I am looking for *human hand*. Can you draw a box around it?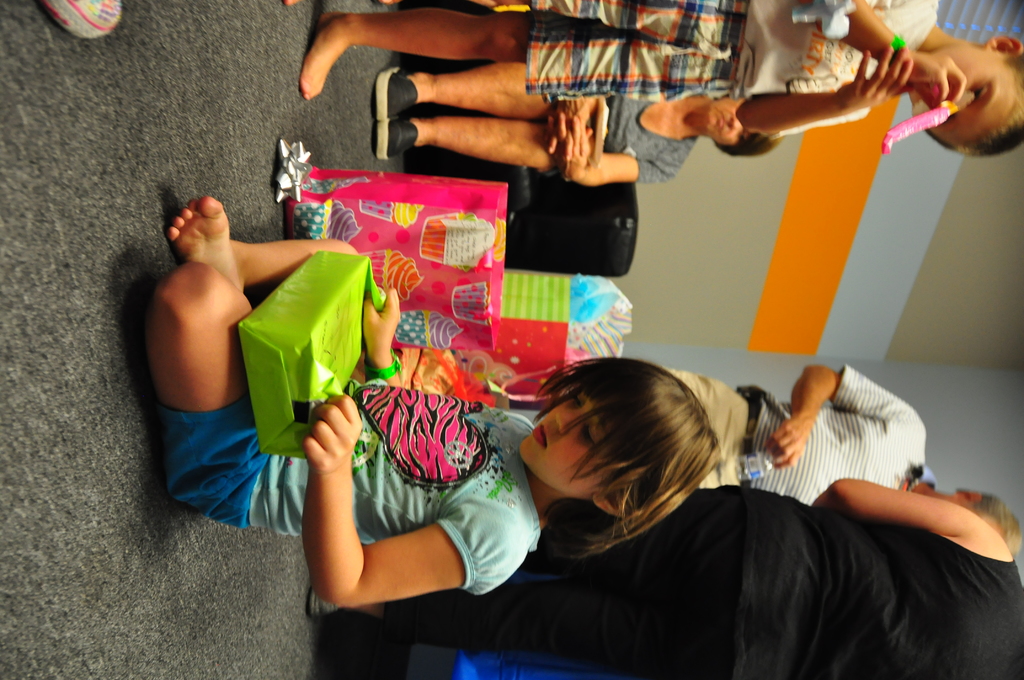
Sure, the bounding box is select_region(763, 417, 812, 471).
